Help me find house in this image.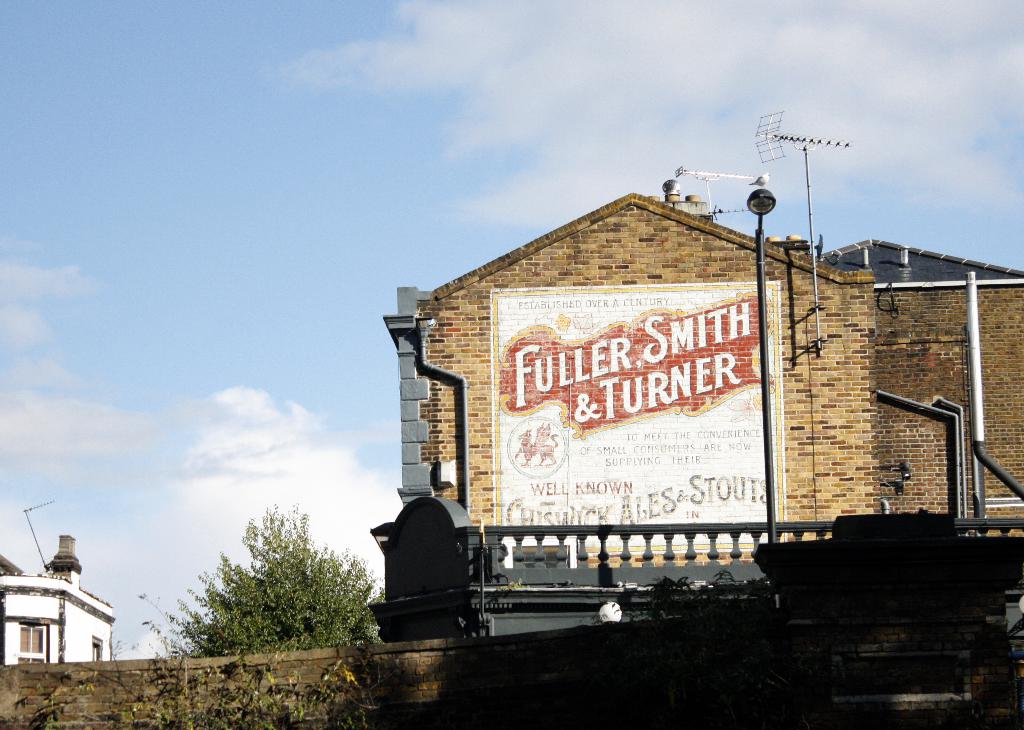
Found it: 378,182,1023,642.
